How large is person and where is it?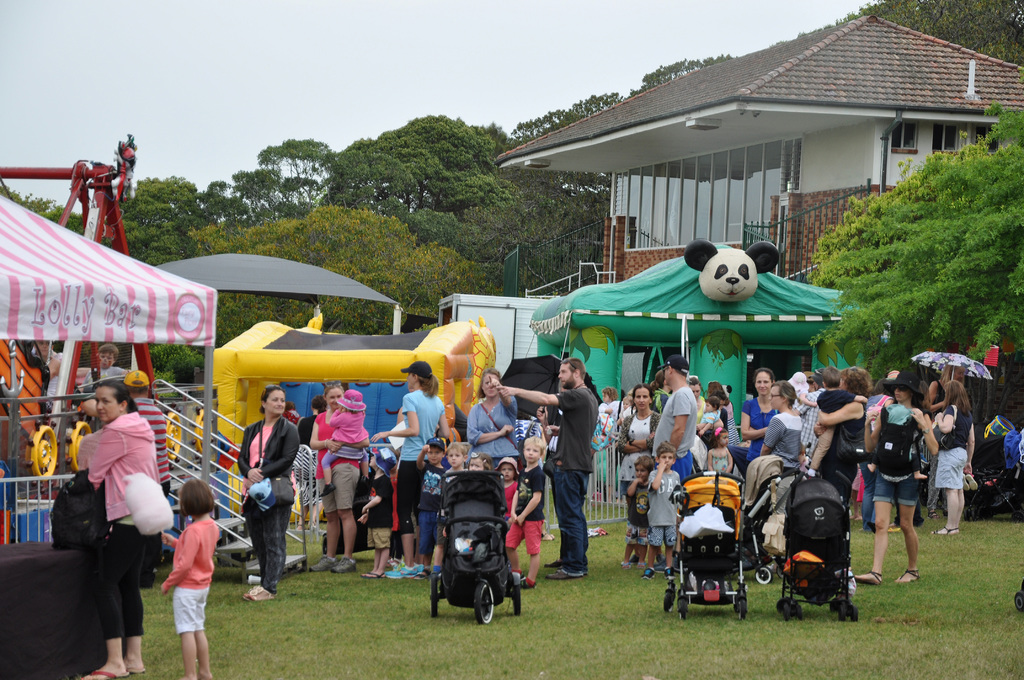
Bounding box: box(437, 442, 468, 567).
